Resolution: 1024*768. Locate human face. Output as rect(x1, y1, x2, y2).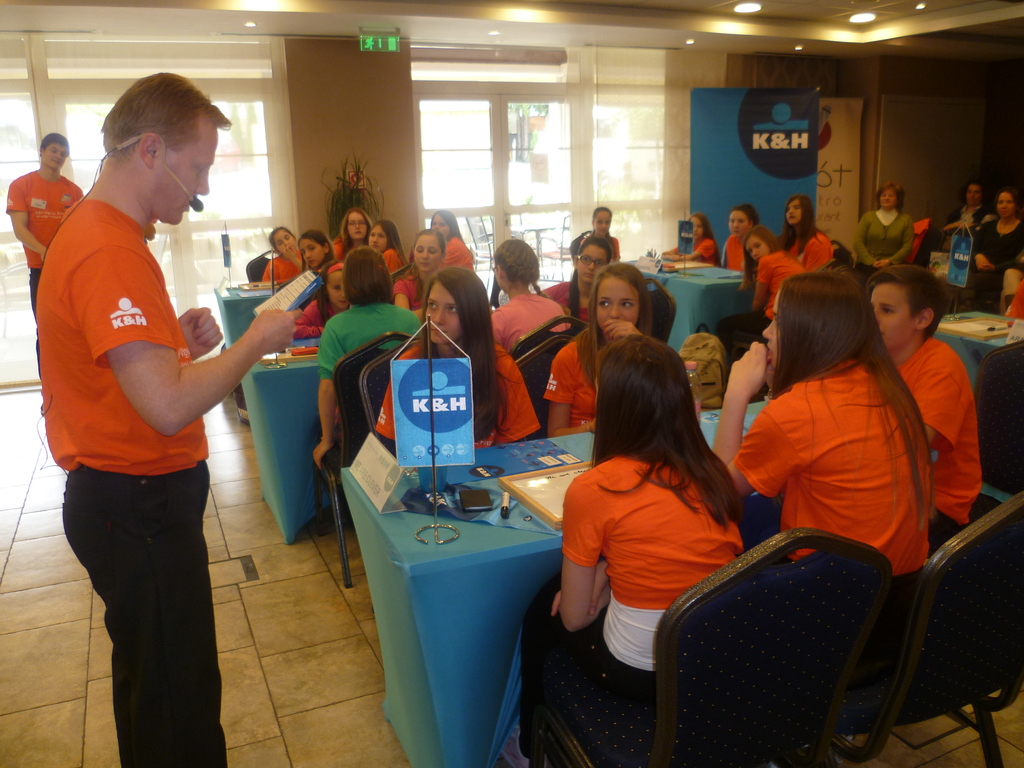
rect(150, 123, 217, 226).
